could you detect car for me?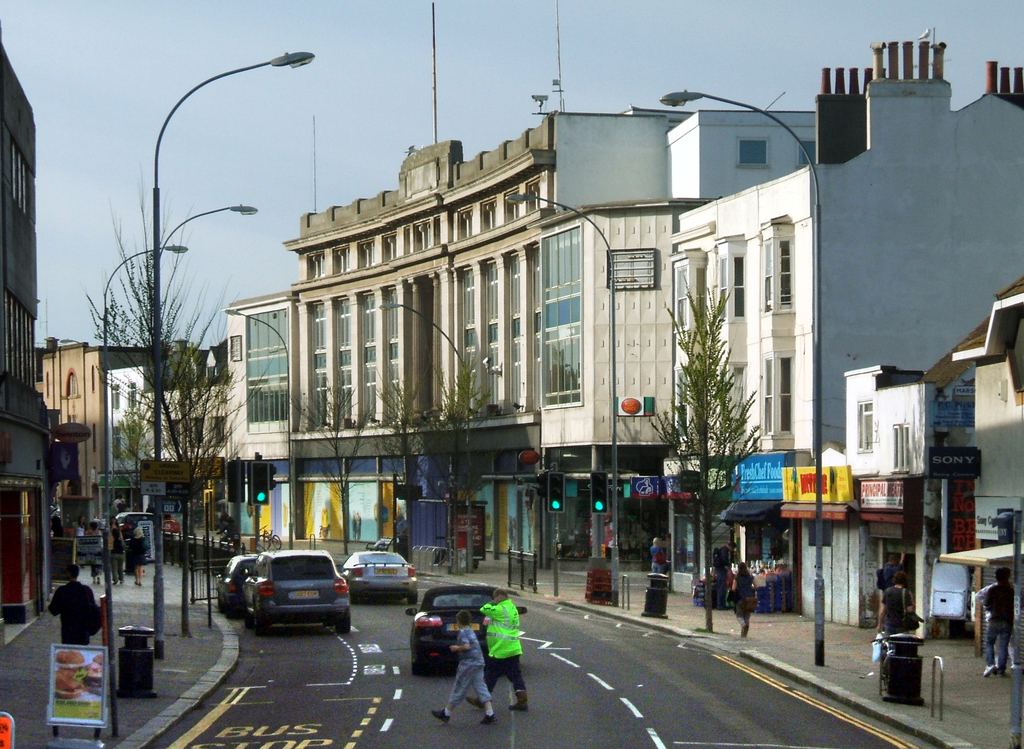
Detection result: <box>221,556,256,618</box>.
